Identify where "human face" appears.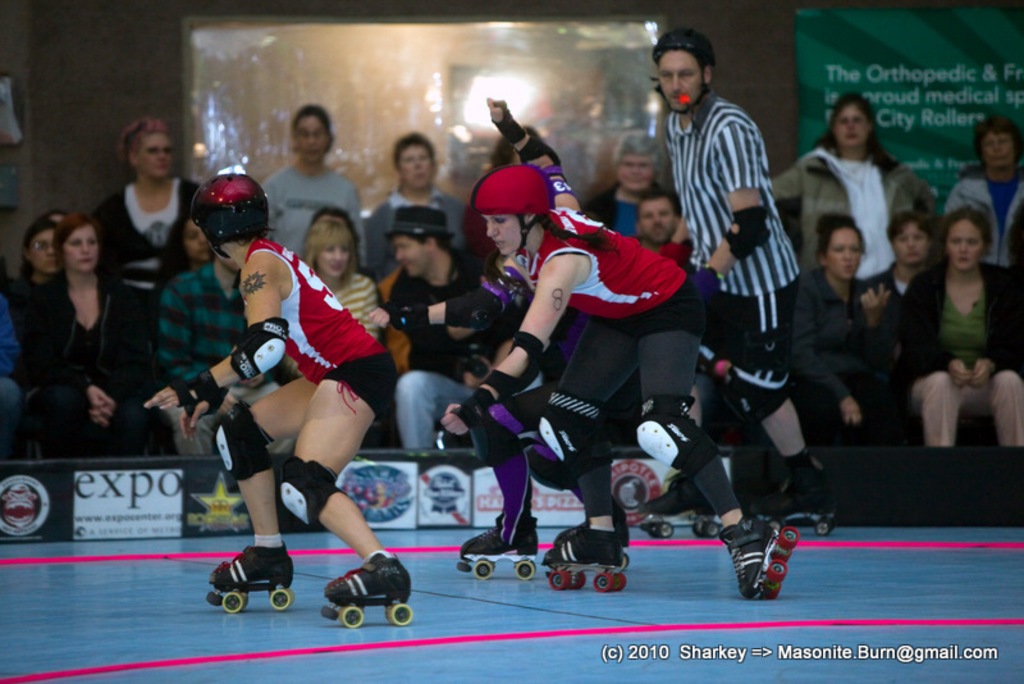
Appears at 893, 220, 931, 265.
